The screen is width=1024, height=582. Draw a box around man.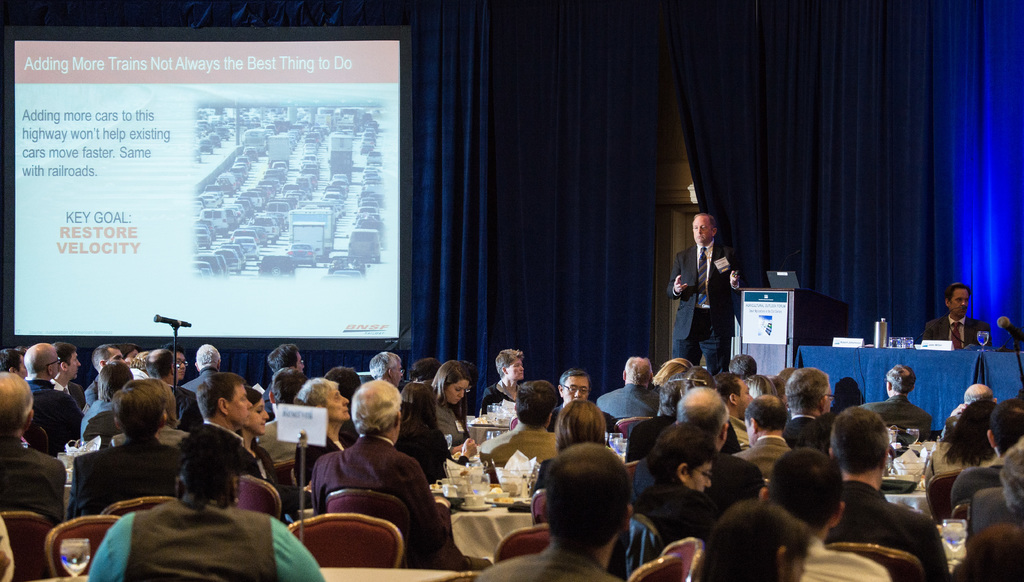
l=472, t=442, r=627, b=581.
